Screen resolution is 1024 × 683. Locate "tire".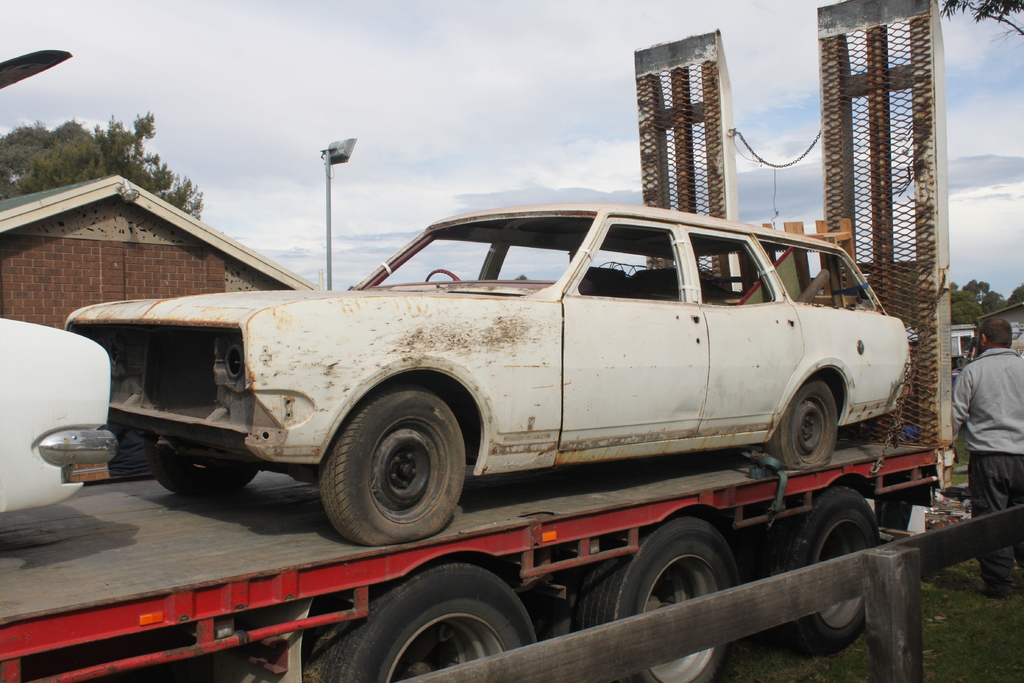
x1=778 y1=488 x2=883 y2=666.
